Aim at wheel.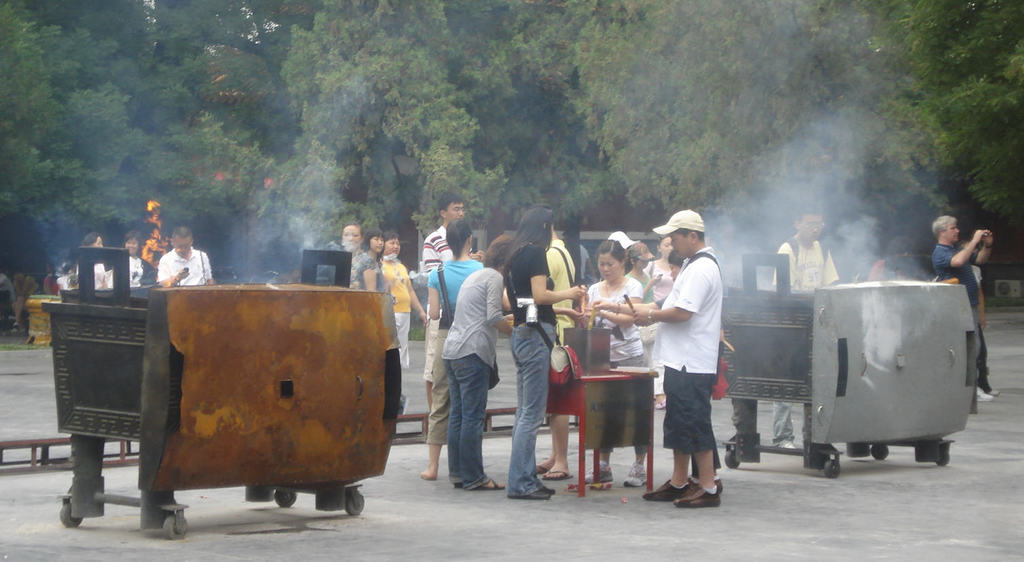
Aimed at 345,491,366,517.
